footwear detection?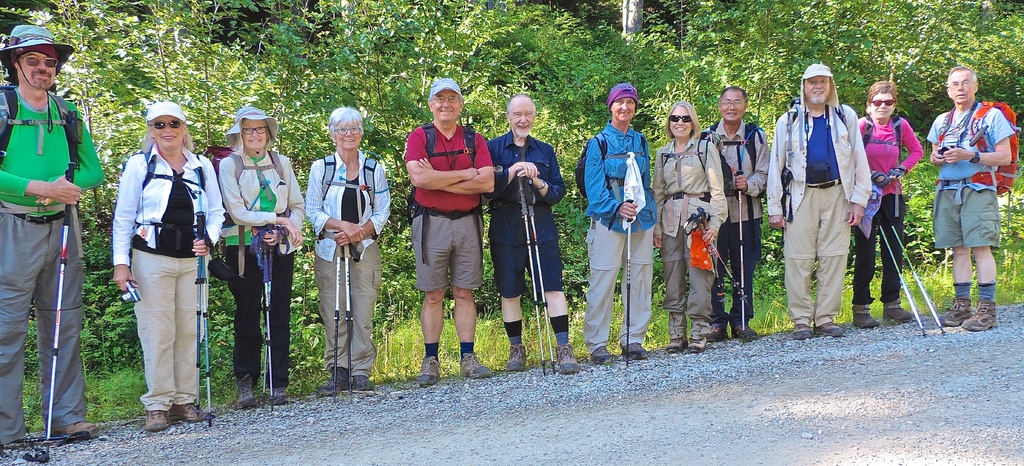
166/399/207/424
